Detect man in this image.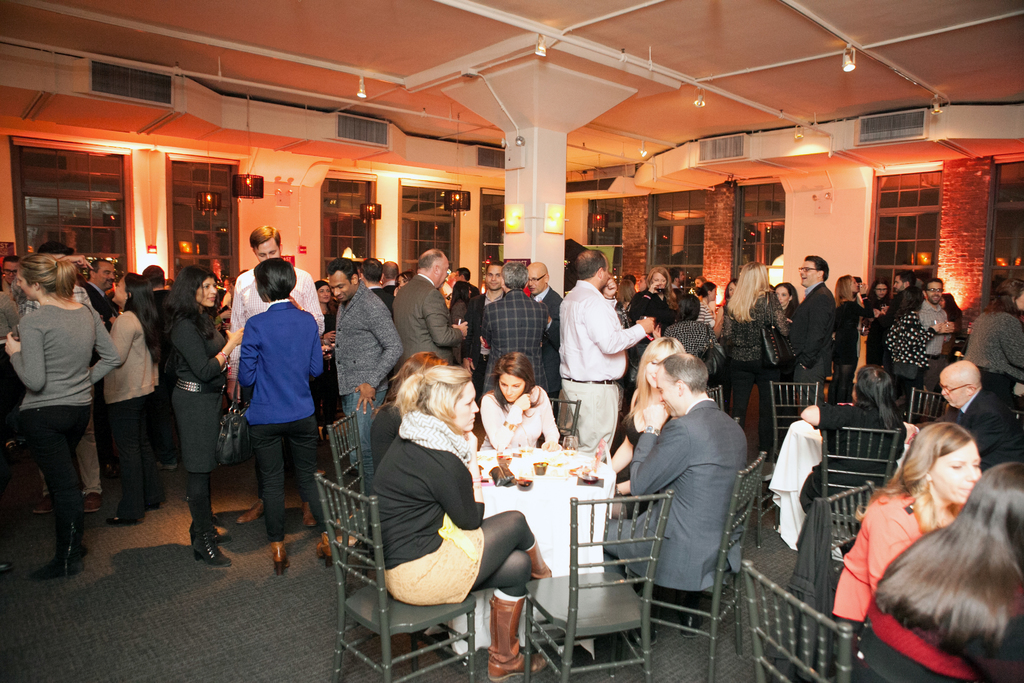
Detection: [left=383, top=258, right=406, bottom=297].
